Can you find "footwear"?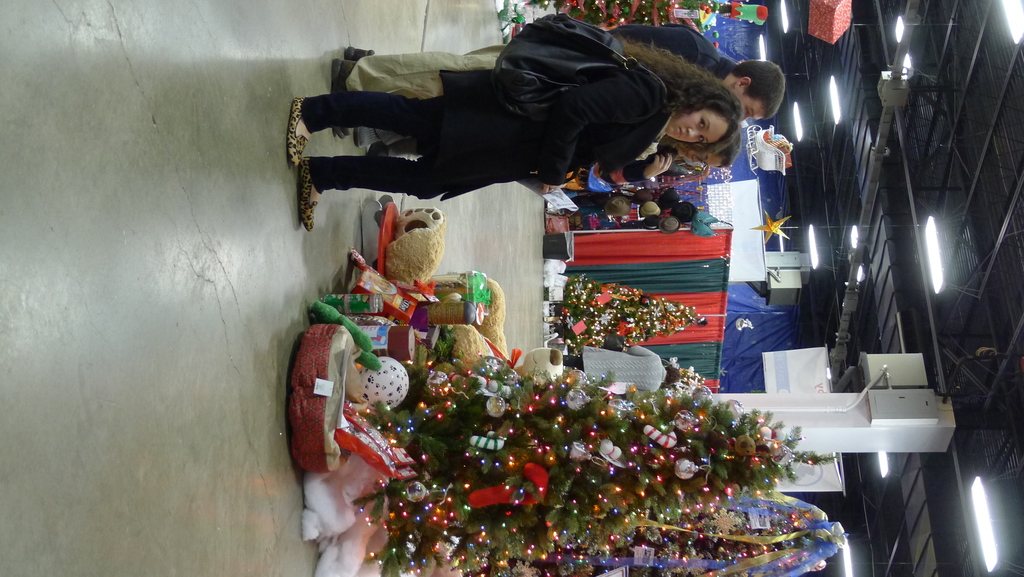
Yes, bounding box: (342, 45, 374, 63).
